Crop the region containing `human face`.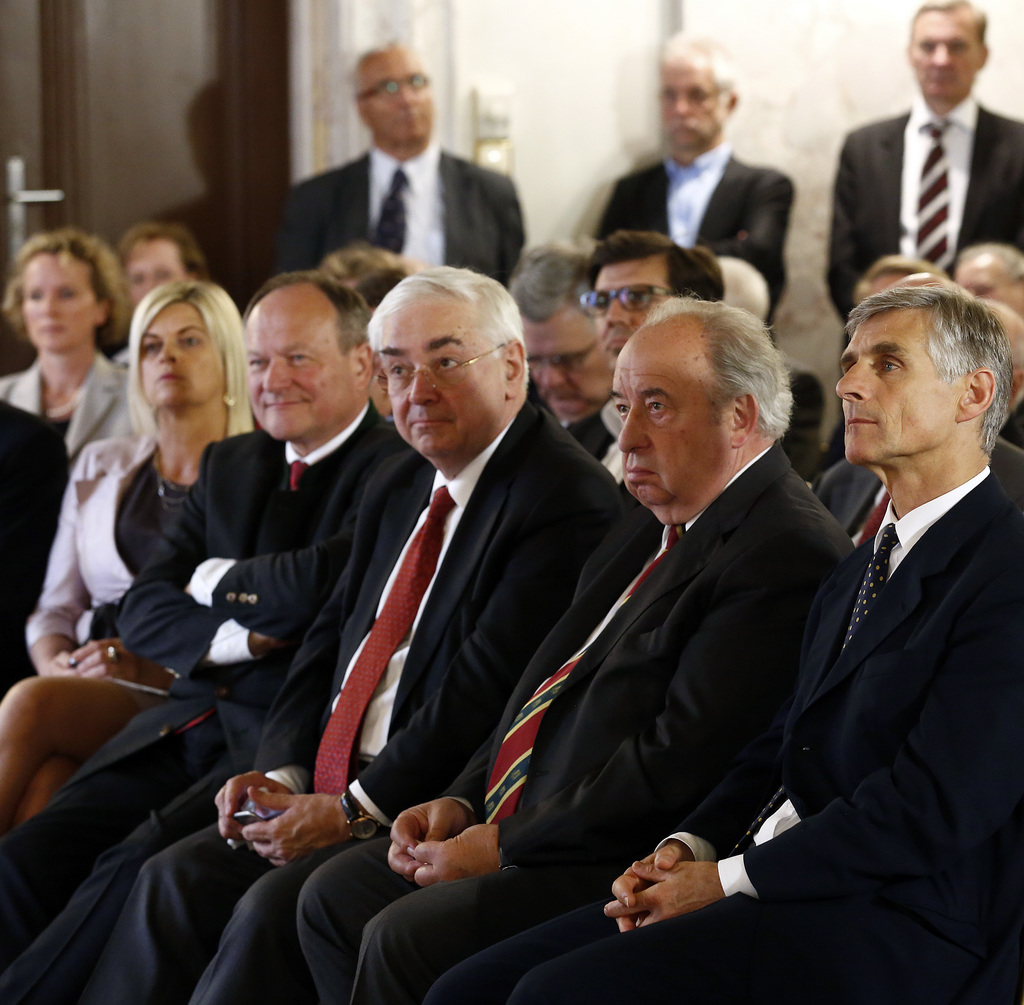
Crop region: 838 313 949 461.
